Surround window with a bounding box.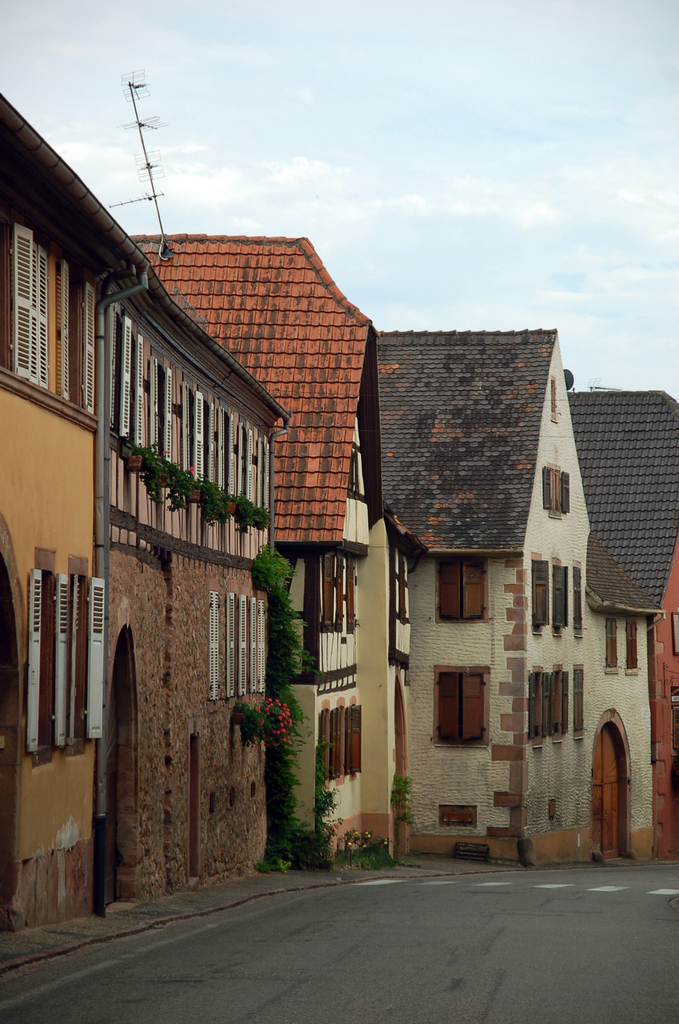
[83, 284, 104, 413].
